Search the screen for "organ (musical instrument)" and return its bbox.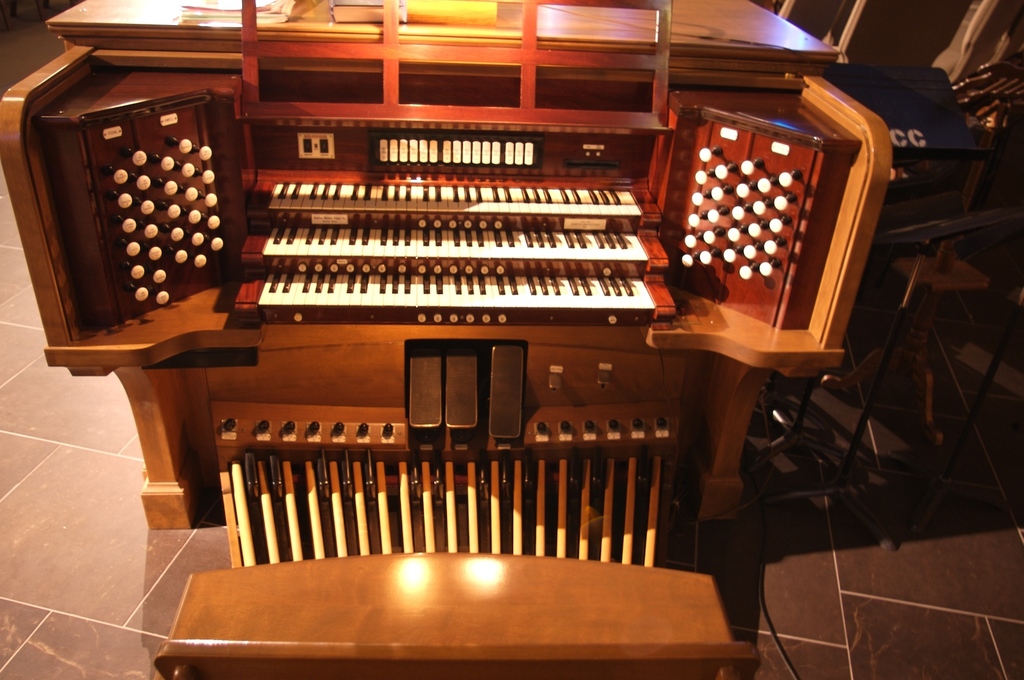
Found: x1=0, y1=0, x2=895, y2=679.
